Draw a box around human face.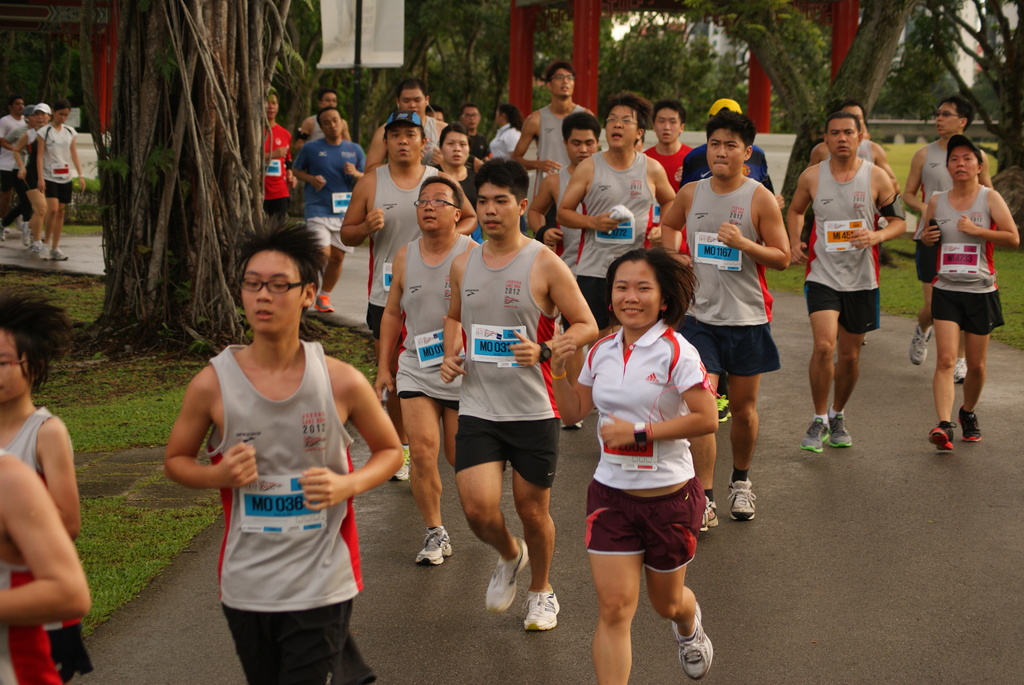
417 184 457 230.
